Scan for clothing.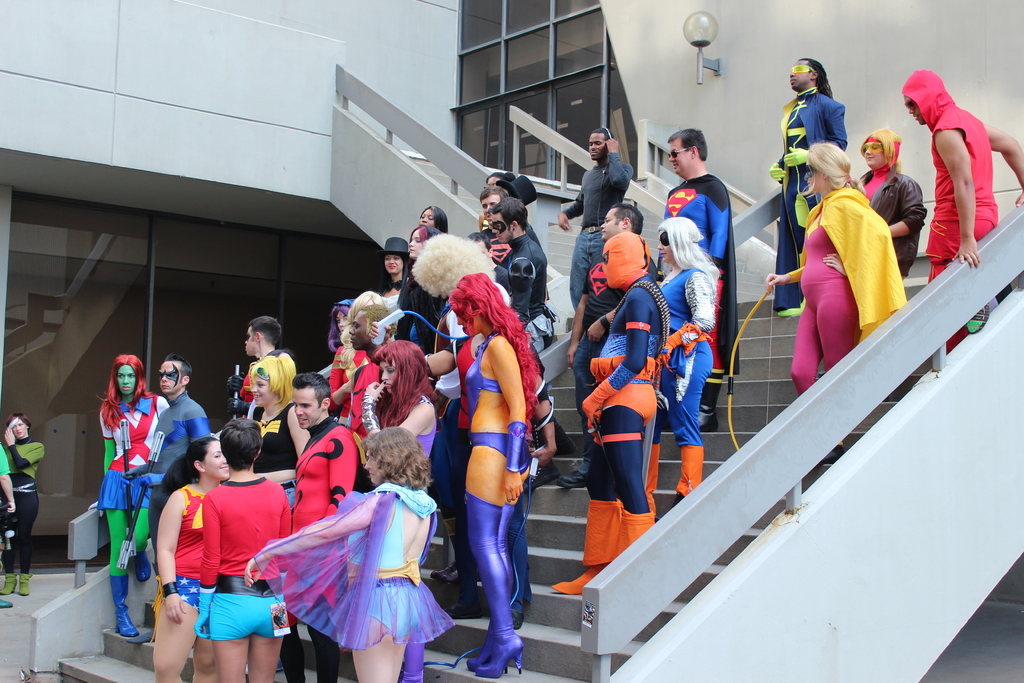
Scan result: crop(97, 384, 168, 573).
